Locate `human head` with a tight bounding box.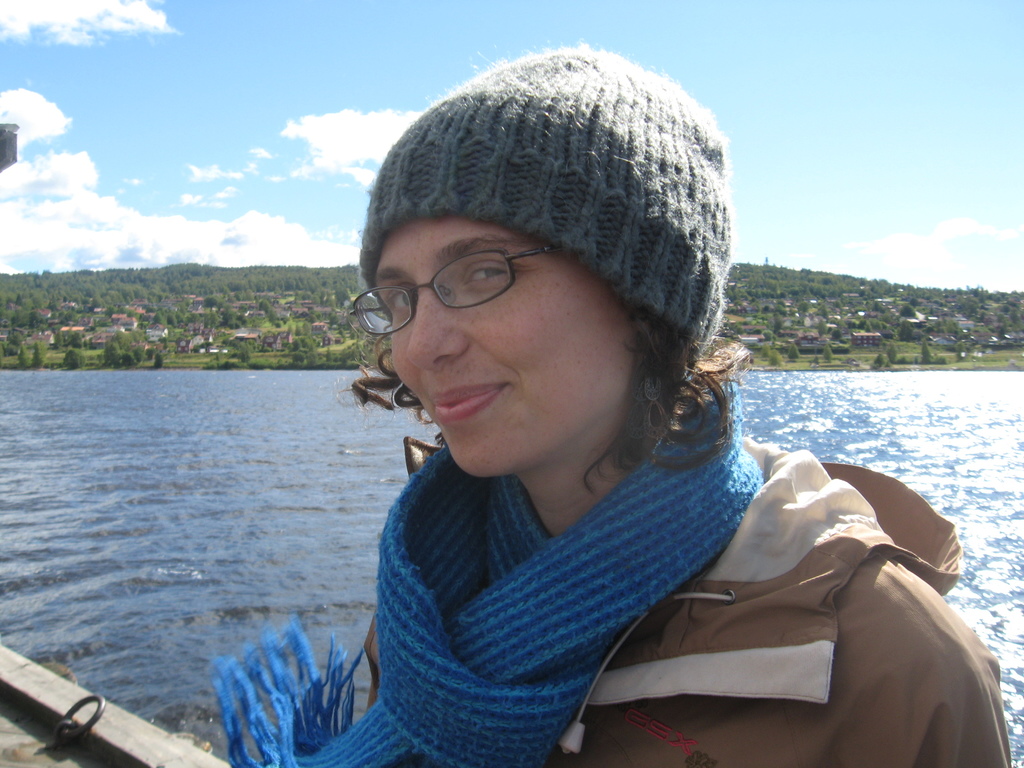
box=[324, 48, 744, 490].
